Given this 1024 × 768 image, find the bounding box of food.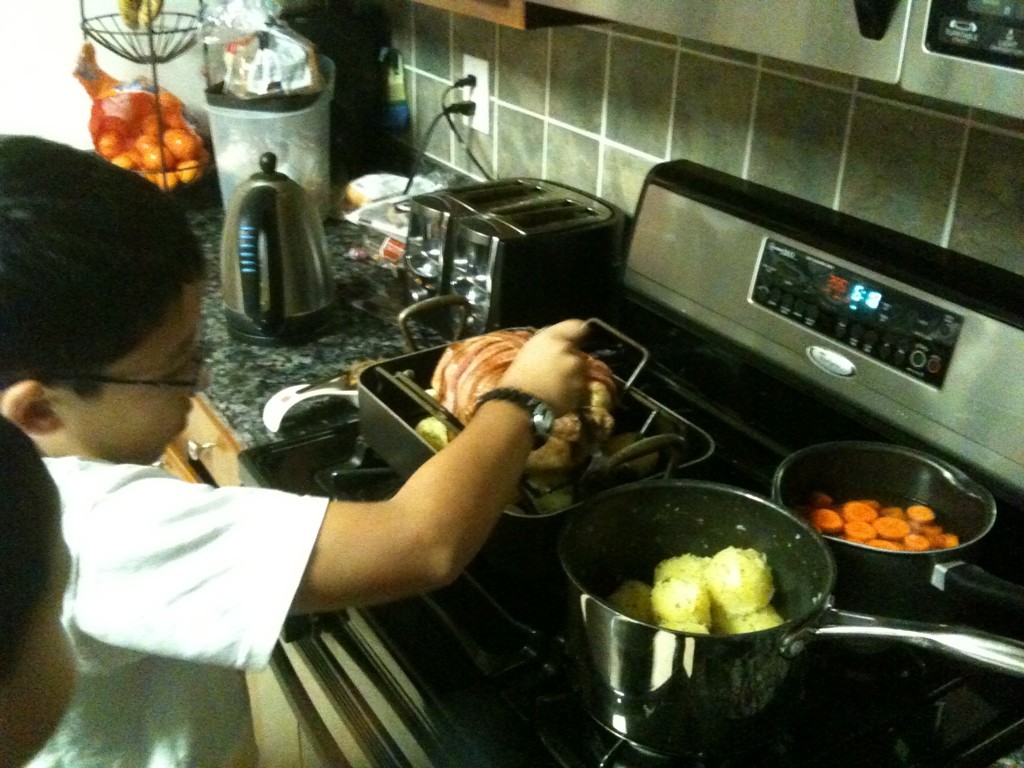
BBox(422, 329, 613, 481).
